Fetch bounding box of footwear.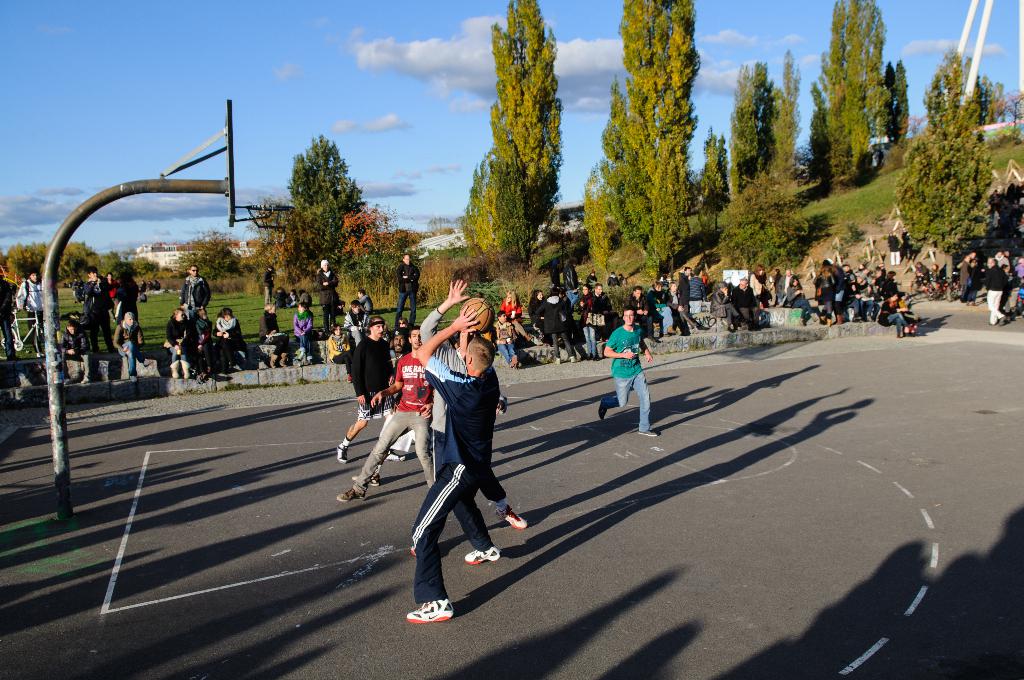
Bbox: box=[464, 543, 504, 565].
